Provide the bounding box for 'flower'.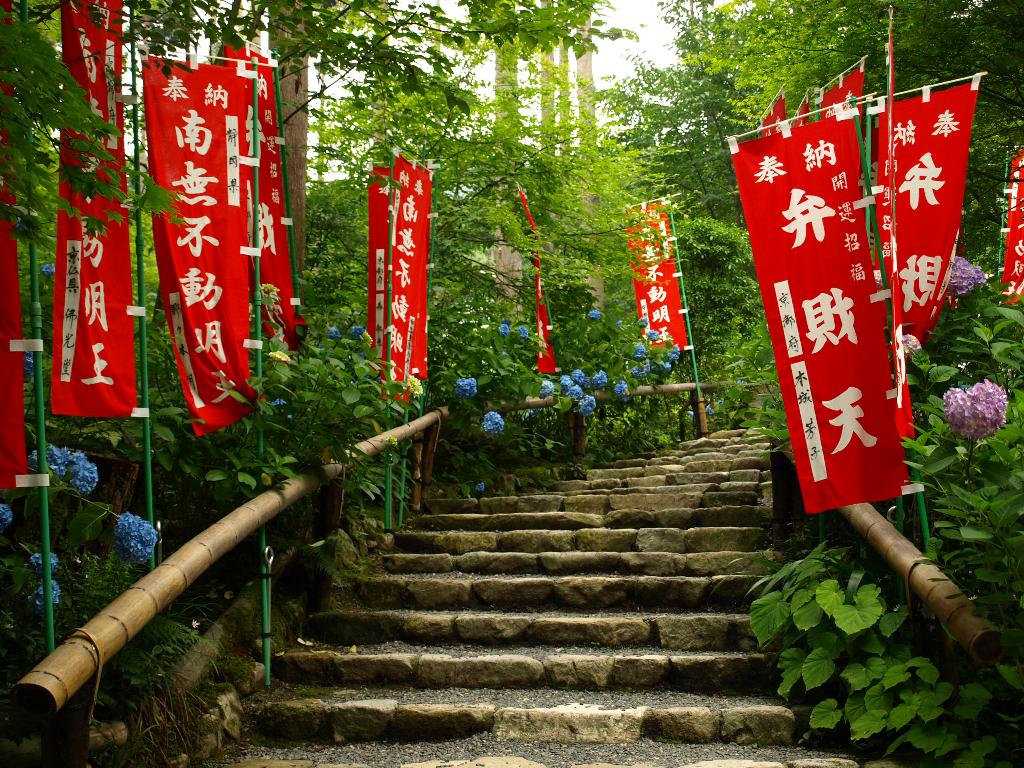
rect(452, 372, 483, 399).
